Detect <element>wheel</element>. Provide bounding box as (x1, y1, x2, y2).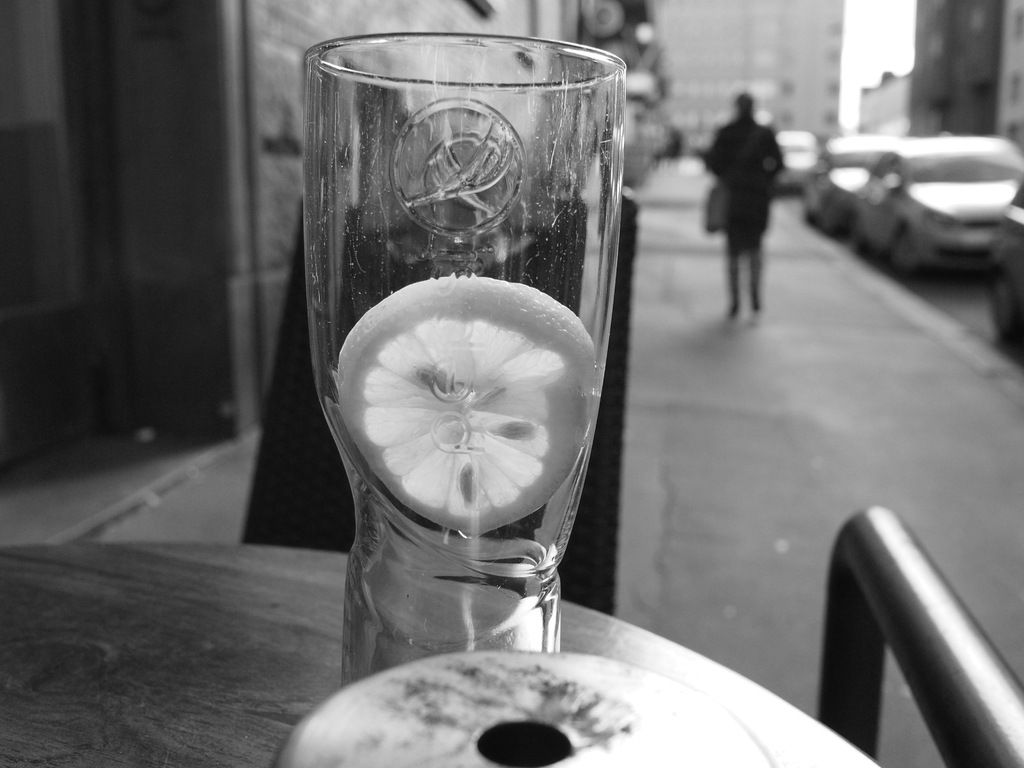
(885, 227, 924, 278).
